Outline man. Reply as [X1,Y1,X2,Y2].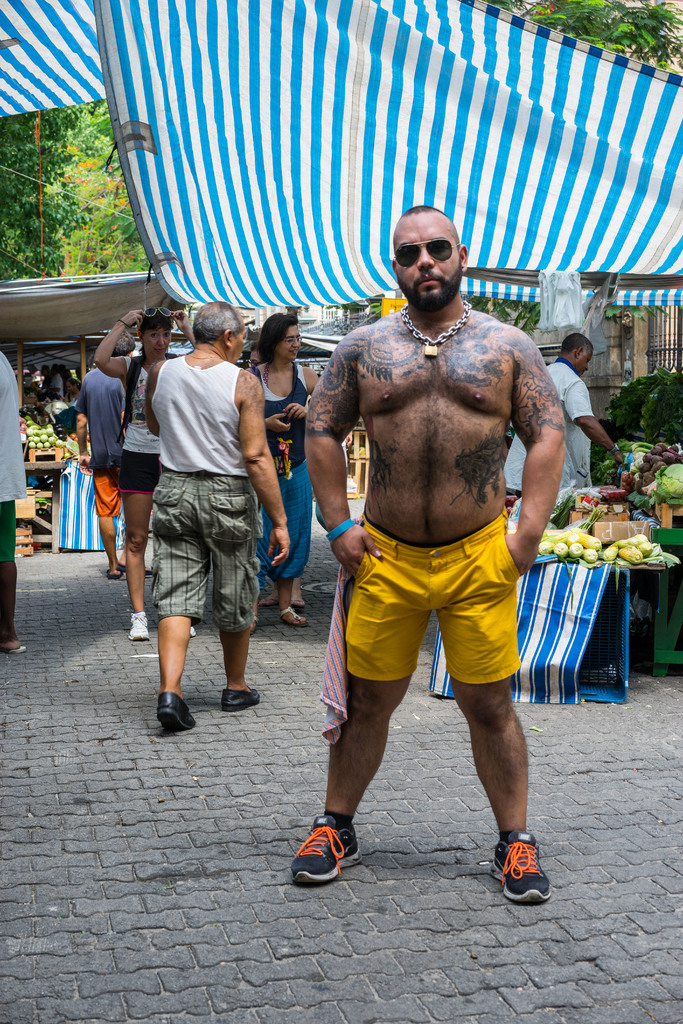
[543,332,629,488].
